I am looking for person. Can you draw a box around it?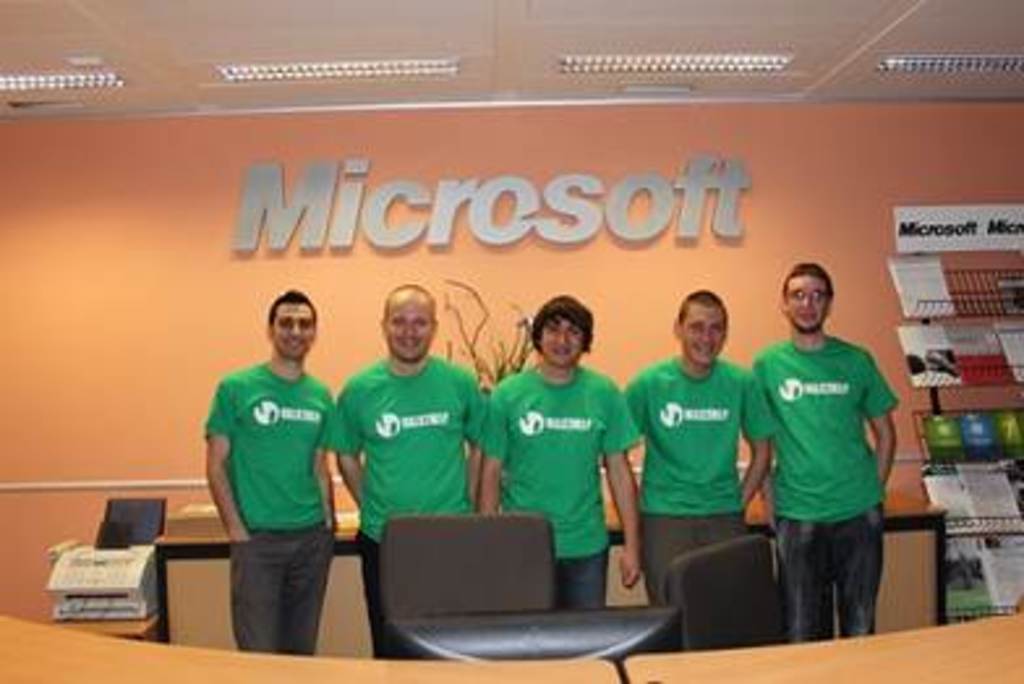
Sure, the bounding box is box(191, 285, 350, 645).
